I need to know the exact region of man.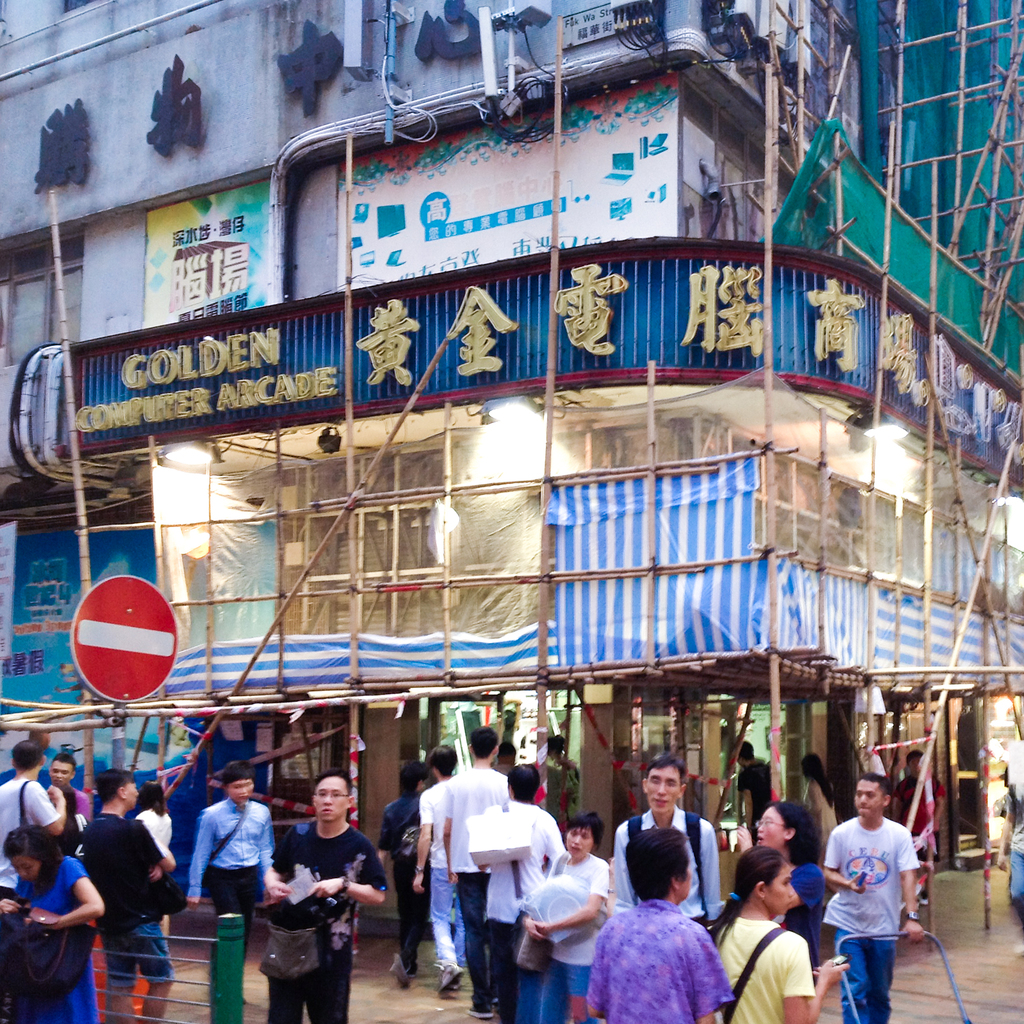
Region: bbox=(442, 725, 510, 1018).
